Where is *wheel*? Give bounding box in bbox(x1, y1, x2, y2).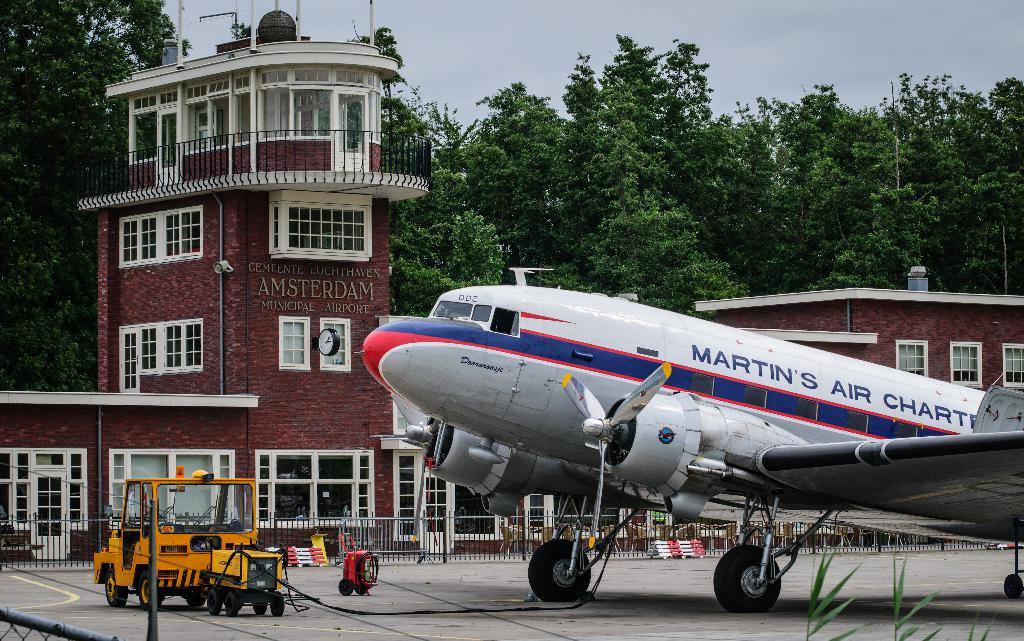
bbox(106, 576, 129, 609).
